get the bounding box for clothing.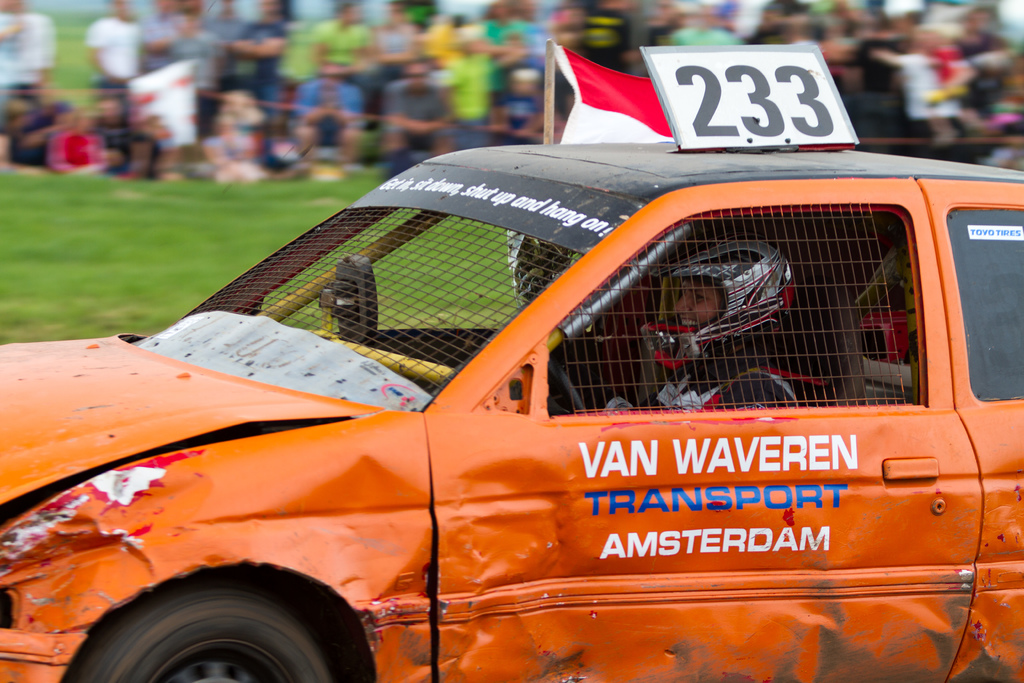
x1=430, y1=25, x2=467, y2=69.
